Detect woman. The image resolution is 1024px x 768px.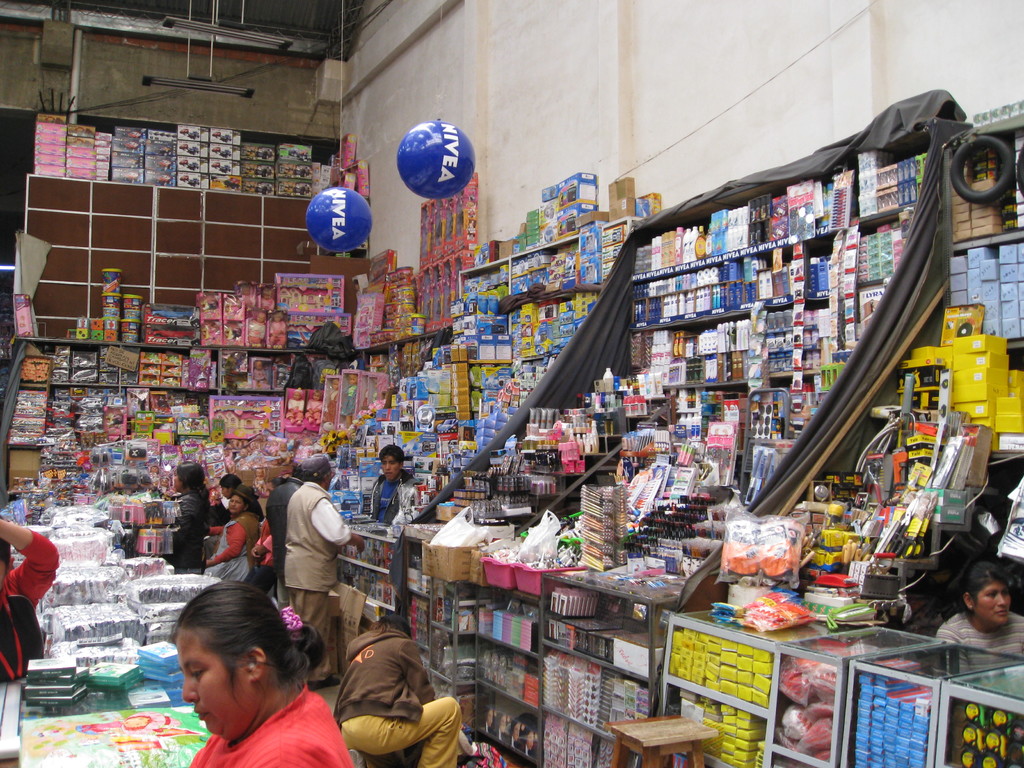
139:573:332:767.
